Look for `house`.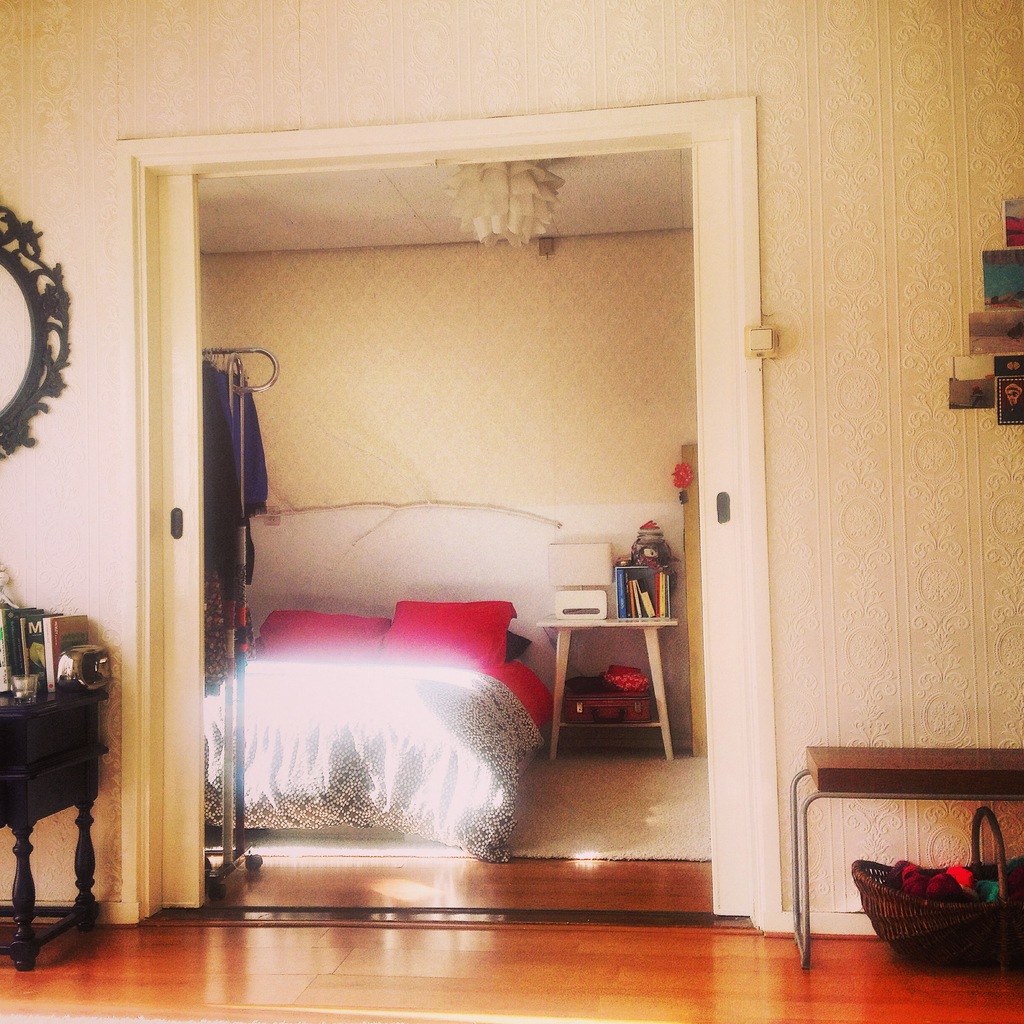
Found: 0/0/1023/1023.
